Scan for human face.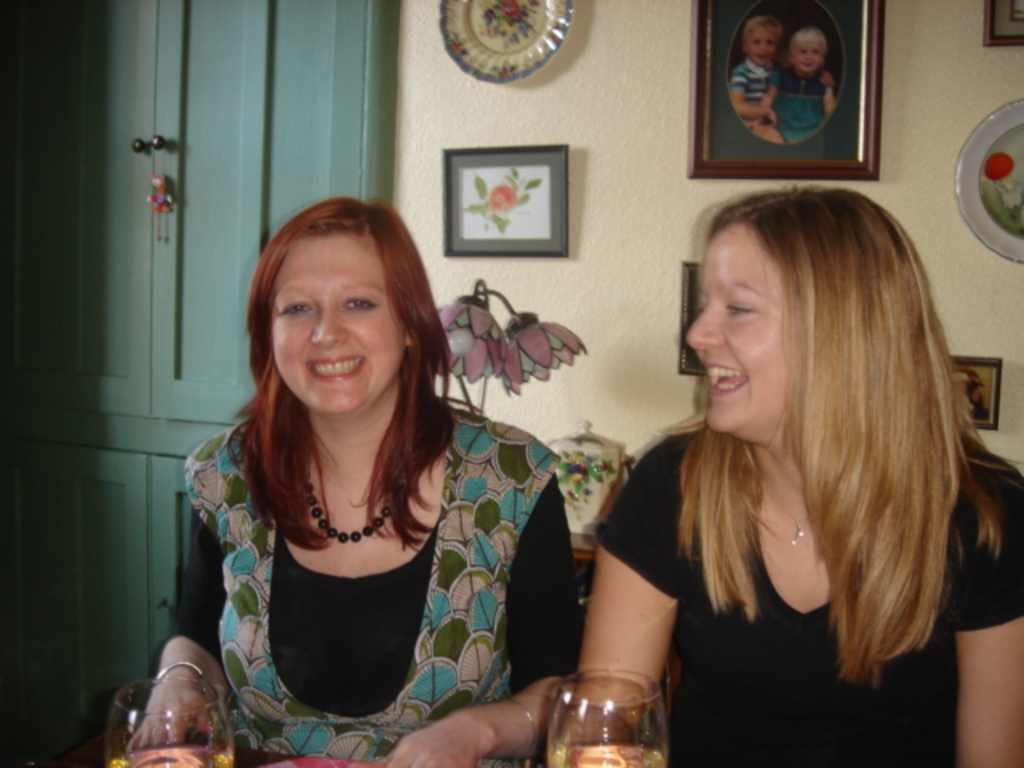
Scan result: l=739, t=34, r=781, b=66.
